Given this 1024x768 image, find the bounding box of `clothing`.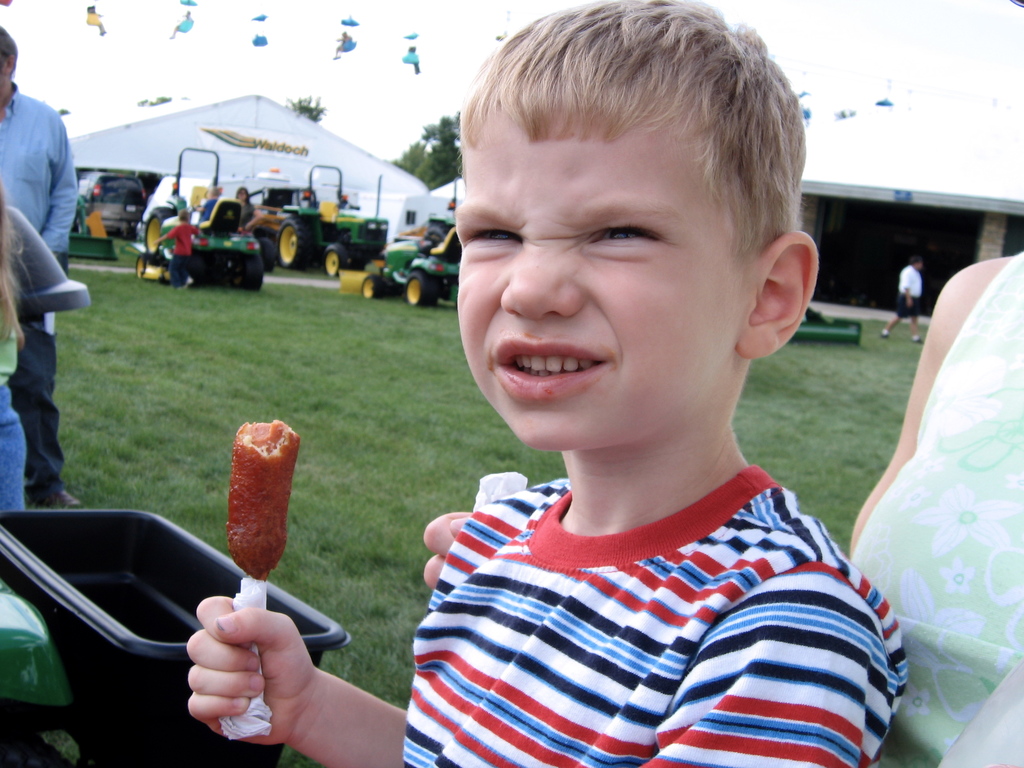
<box>0,76,92,484</box>.
